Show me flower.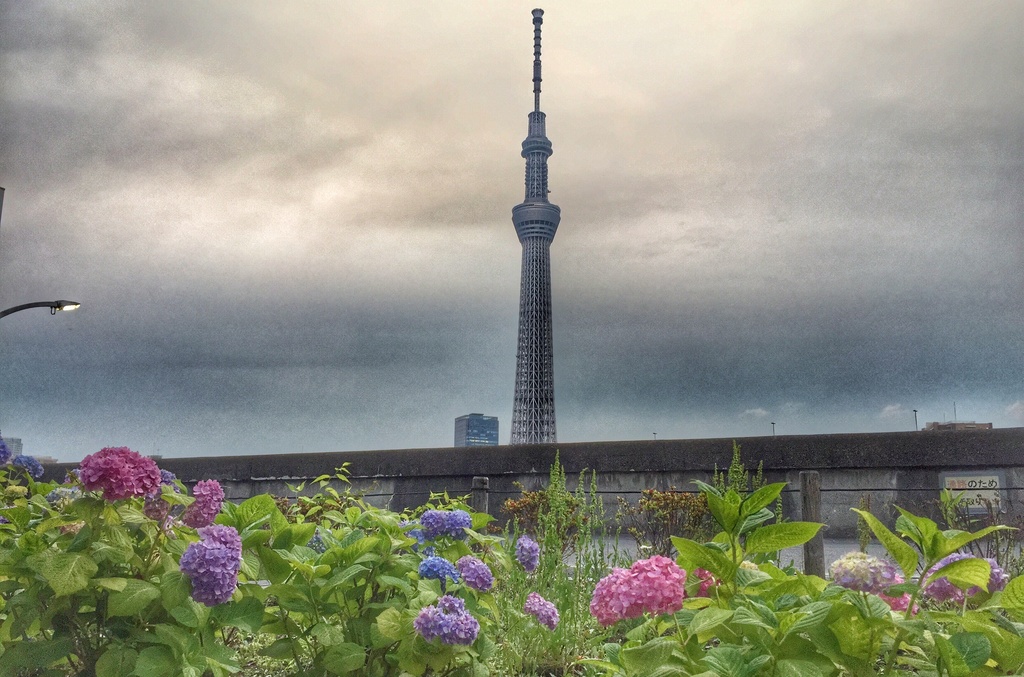
flower is here: [0, 438, 8, 460].
